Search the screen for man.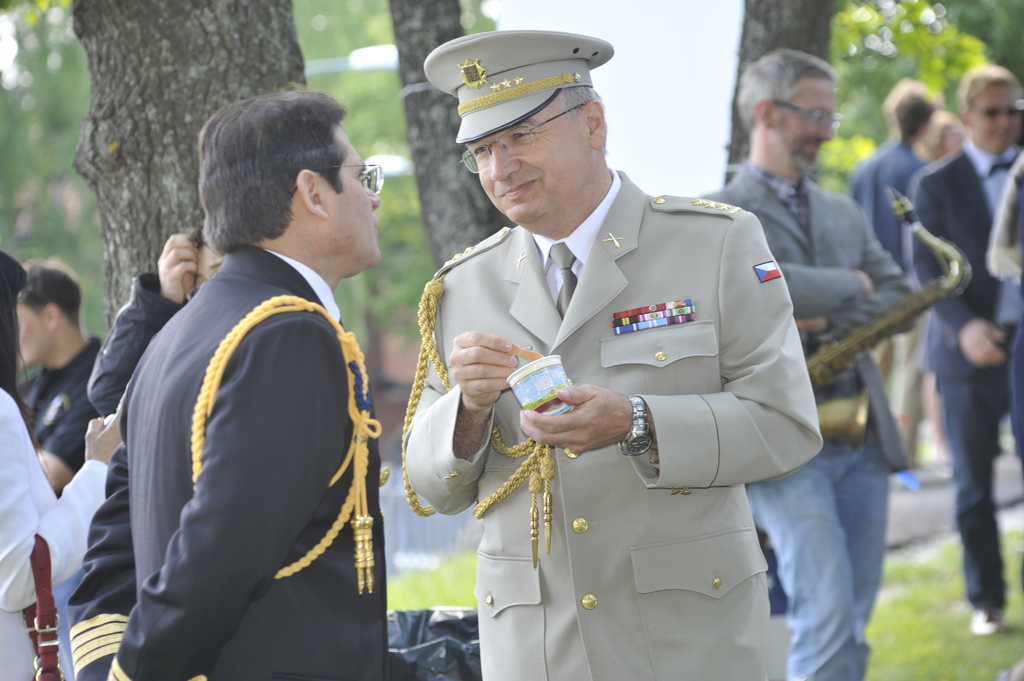
Found at BBox(689, 45, 924, 676).
